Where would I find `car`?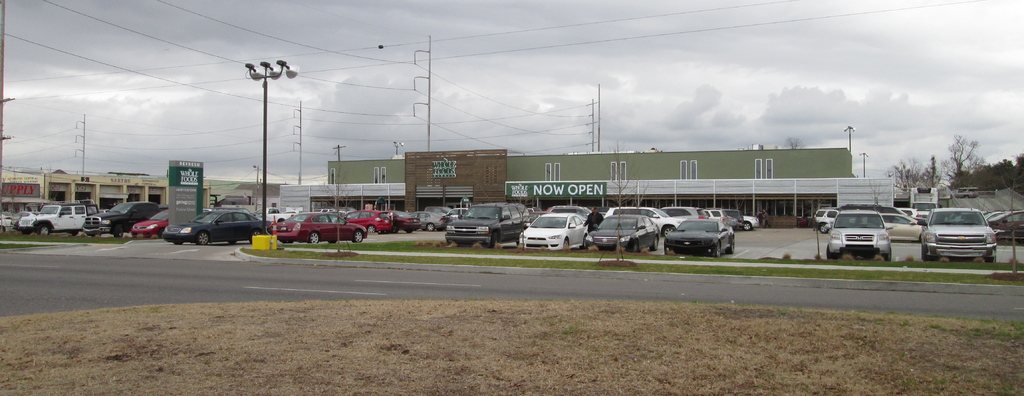
At bbox(520, 213, 582, 248).
